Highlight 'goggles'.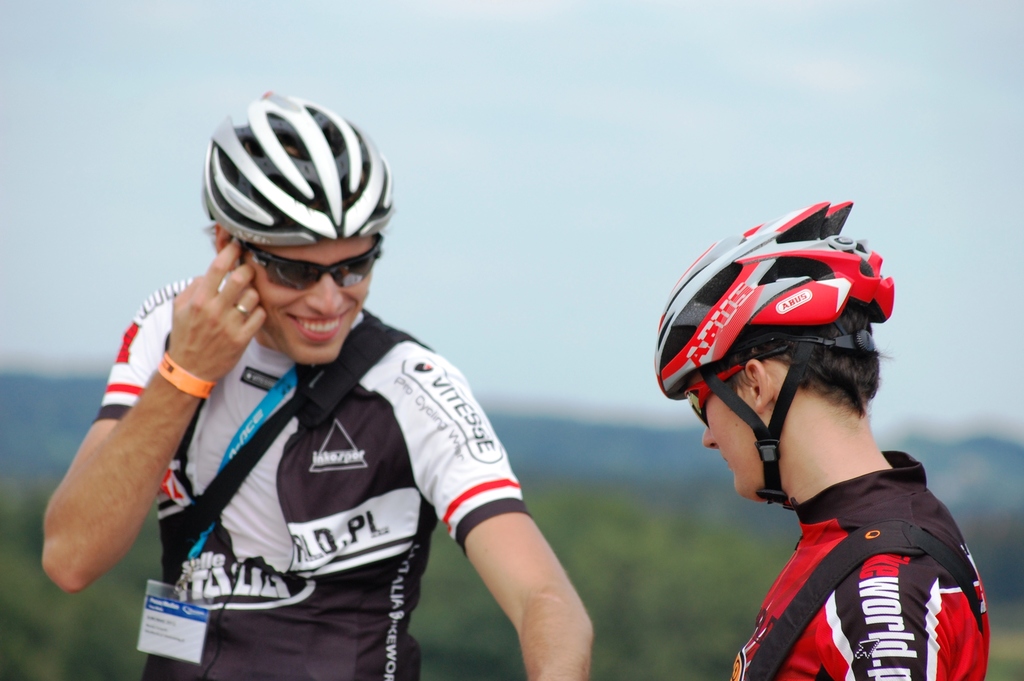
Highlighted region: box(682, 348, 788, 420).
